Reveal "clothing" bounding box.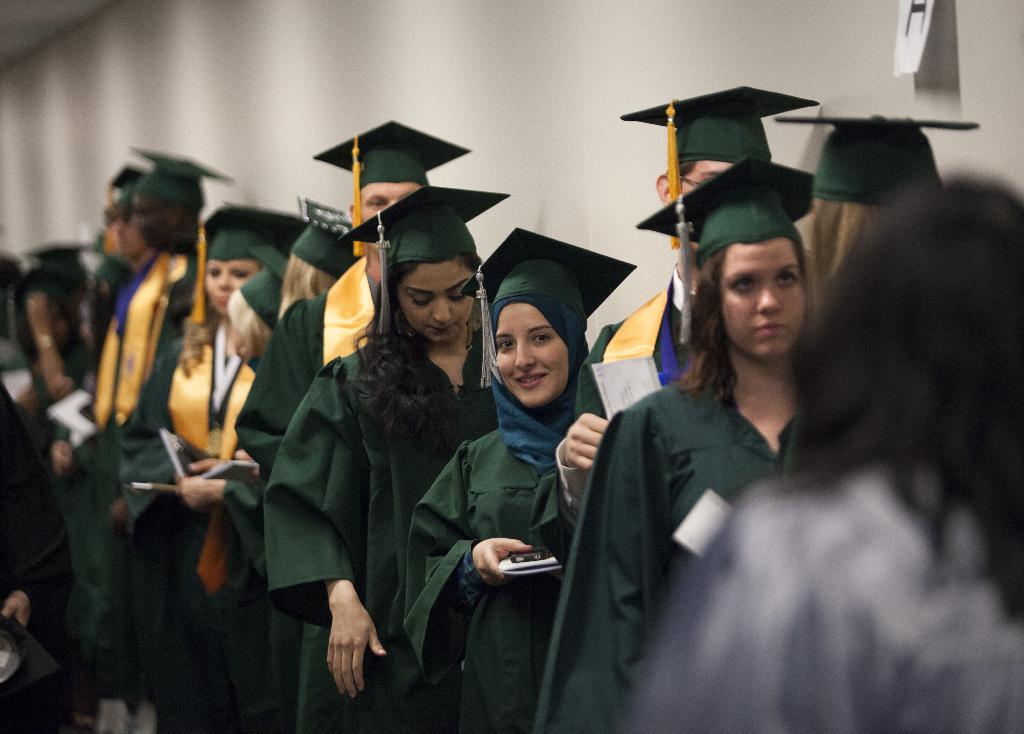
Revealed: bbox=[611, 79, 831, 175].
